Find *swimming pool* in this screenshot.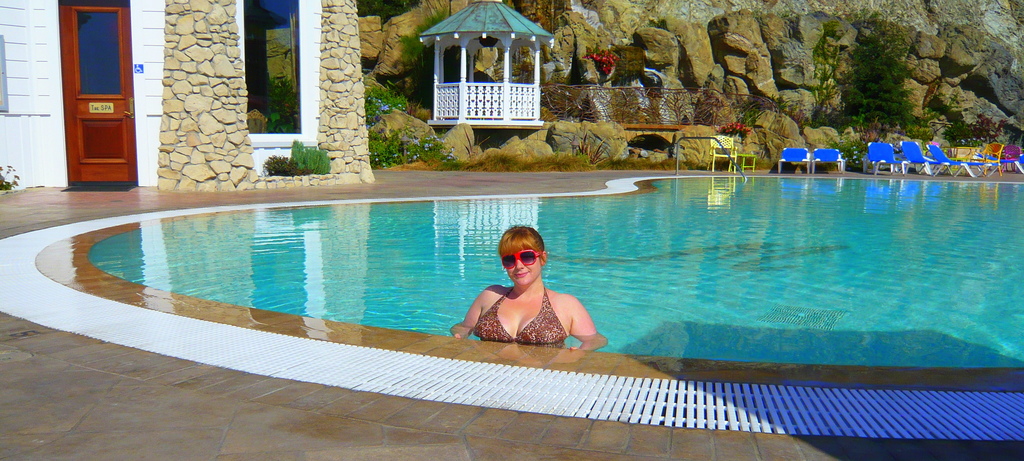
The bounding box for *swimming pool* is box(35, 175, 1023, 391).
